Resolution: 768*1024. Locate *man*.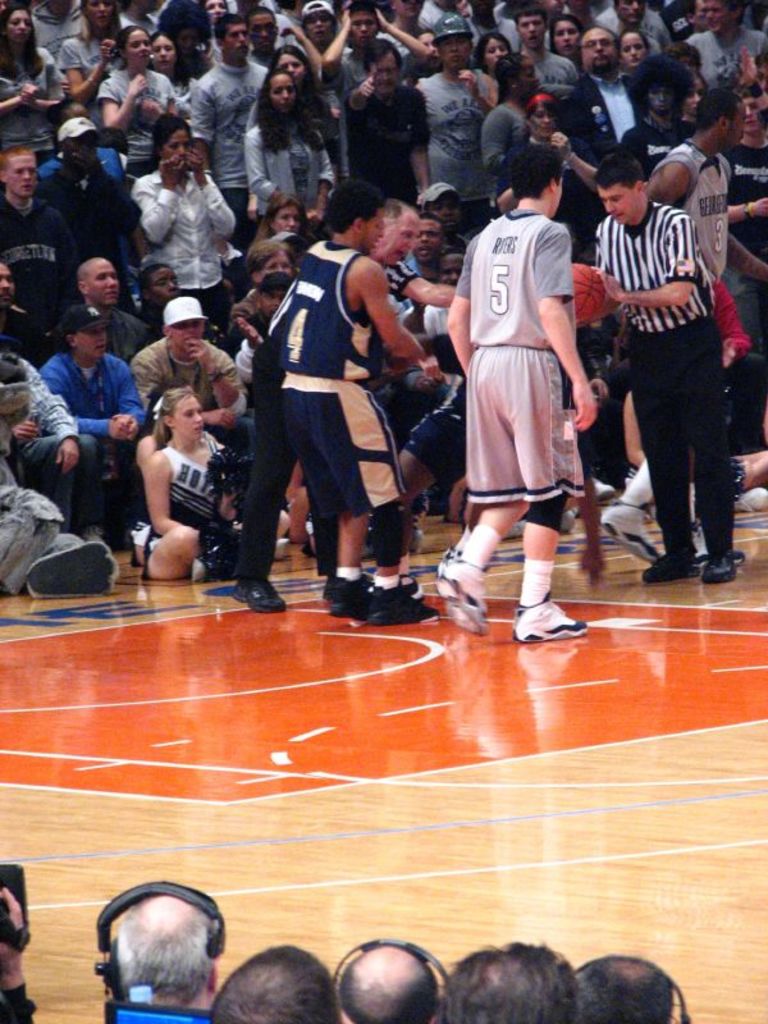
crop(239, 9, 329, 86).
